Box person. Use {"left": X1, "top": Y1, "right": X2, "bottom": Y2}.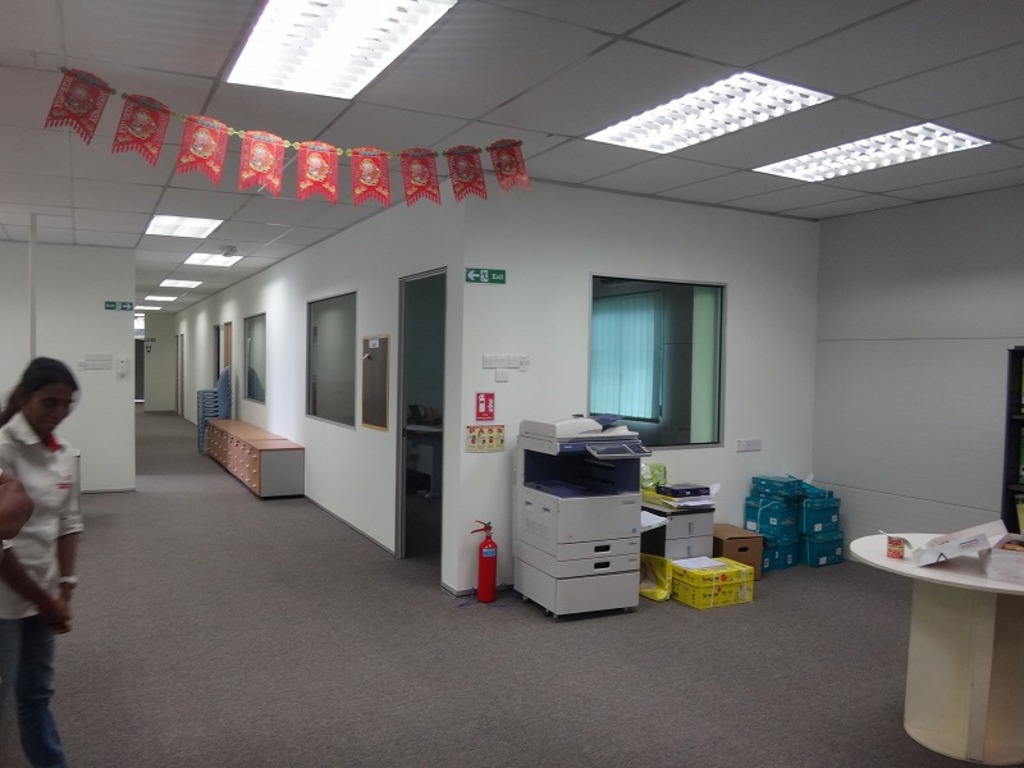
{"left": 13, "top": 364, "right": 104, "bottom": 696}.
